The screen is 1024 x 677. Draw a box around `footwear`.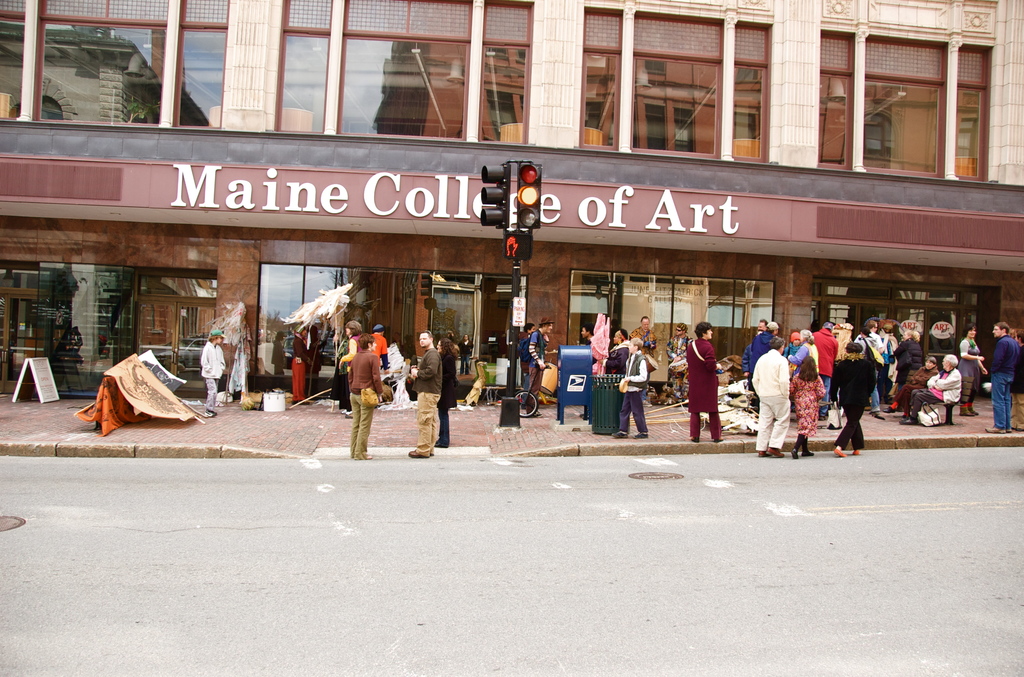
pyautogui.locateOnScreen(789, 433, 799, 459).
